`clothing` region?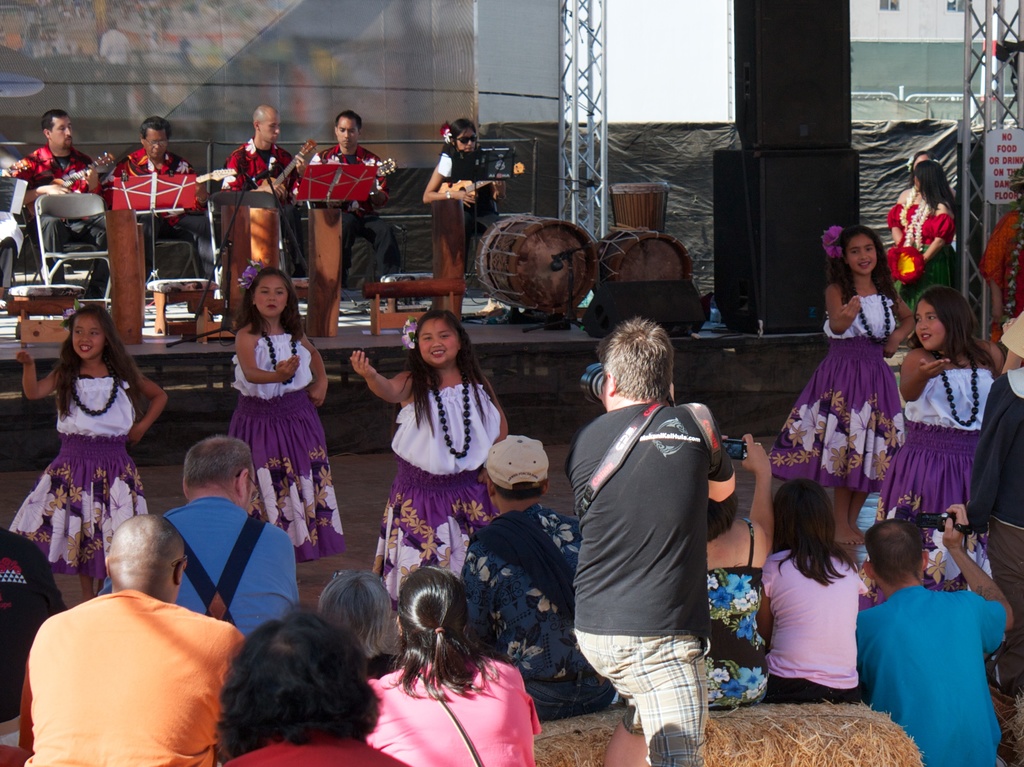
crop(218, 132, 301, 253)
